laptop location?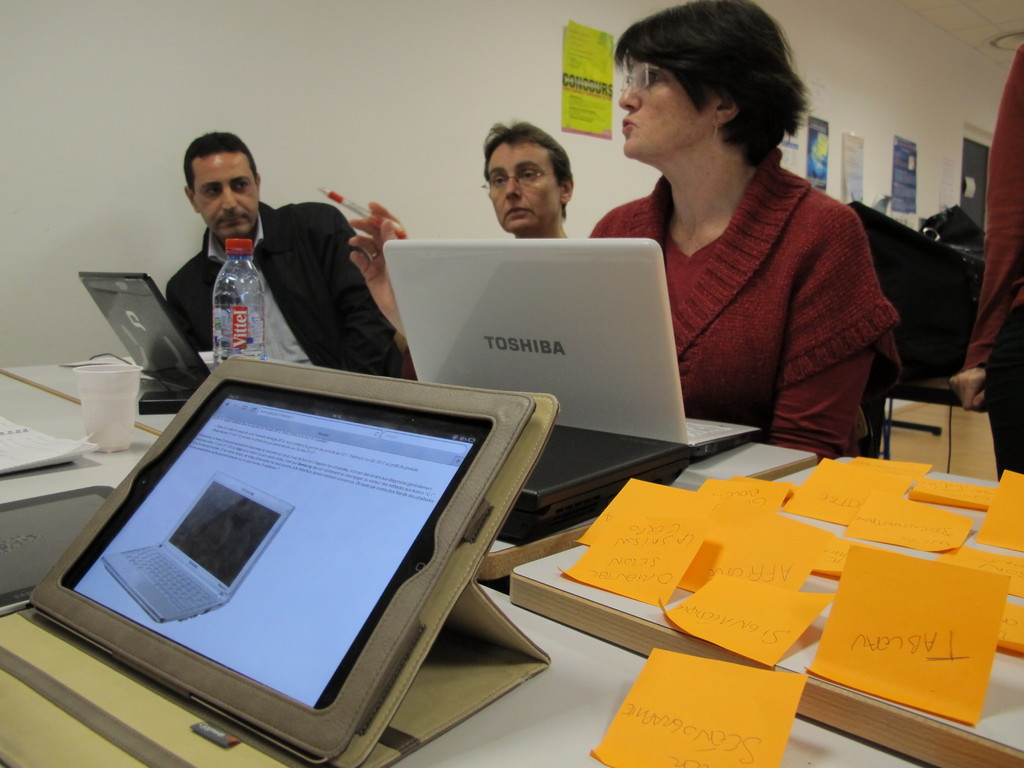
left=103, top=470, right=296, bottom=622
